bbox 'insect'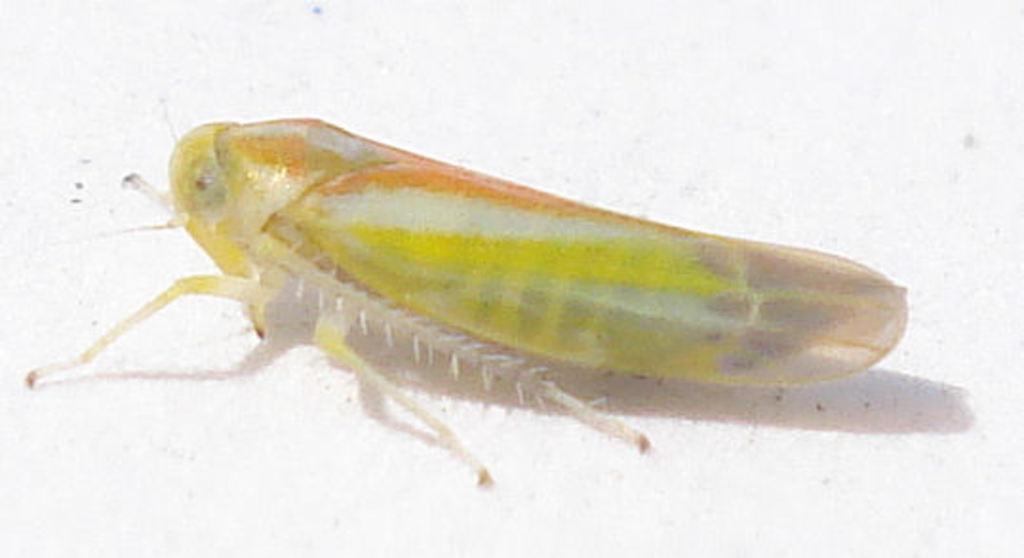
(left=19, top=114, right=910, bottom=491)
